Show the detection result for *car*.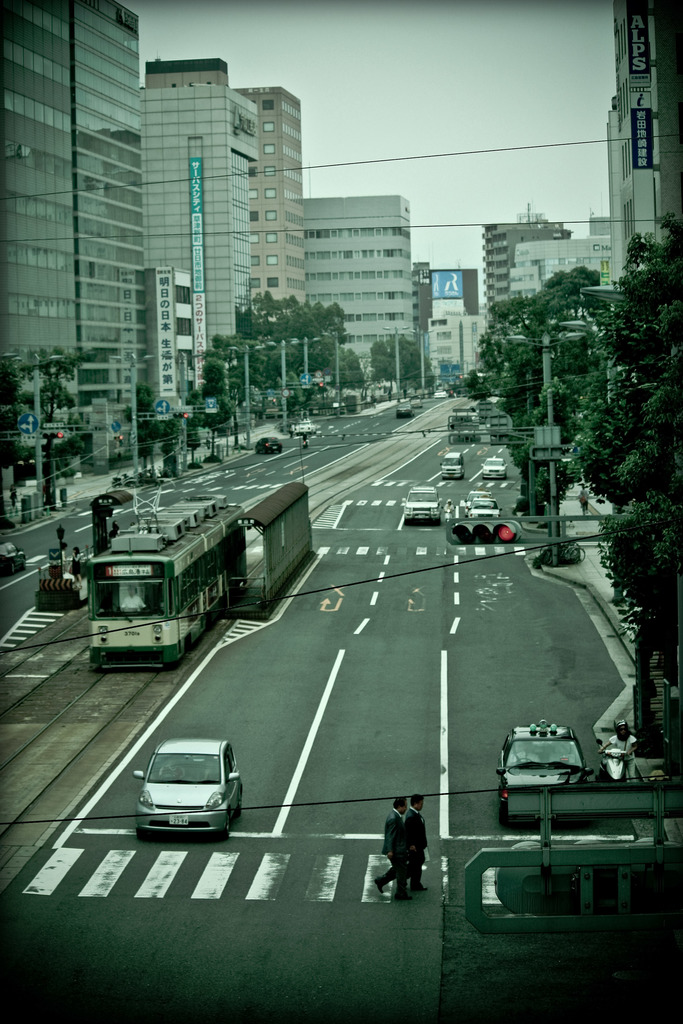
rect(401, 486, 445, 526).
